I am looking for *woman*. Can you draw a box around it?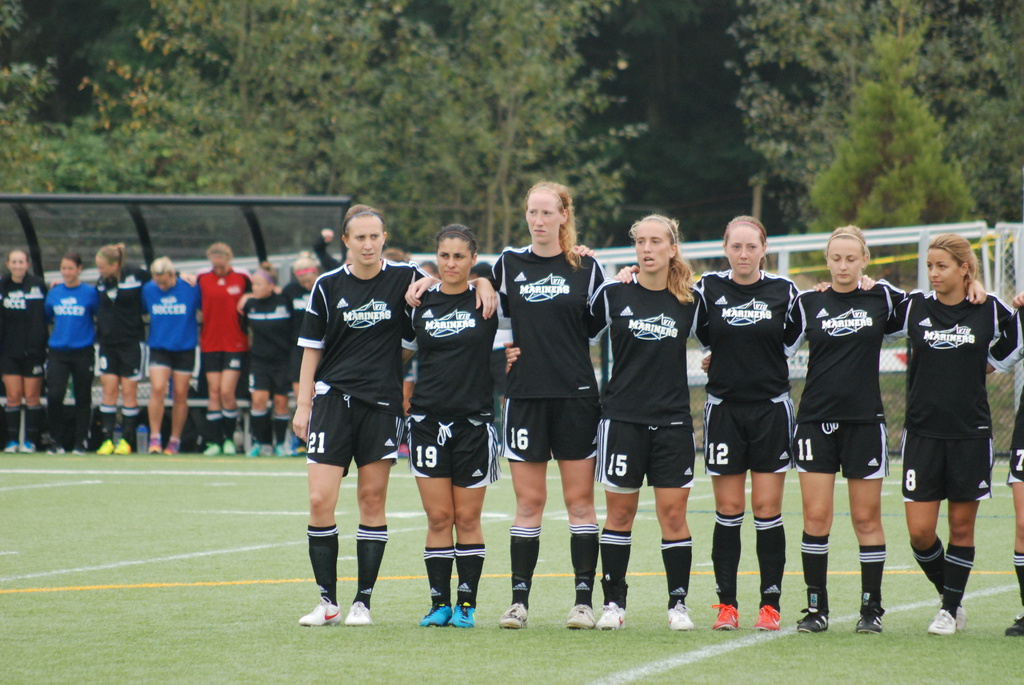
Sure, the bounding box is rect(500, 215, 699, 632).
